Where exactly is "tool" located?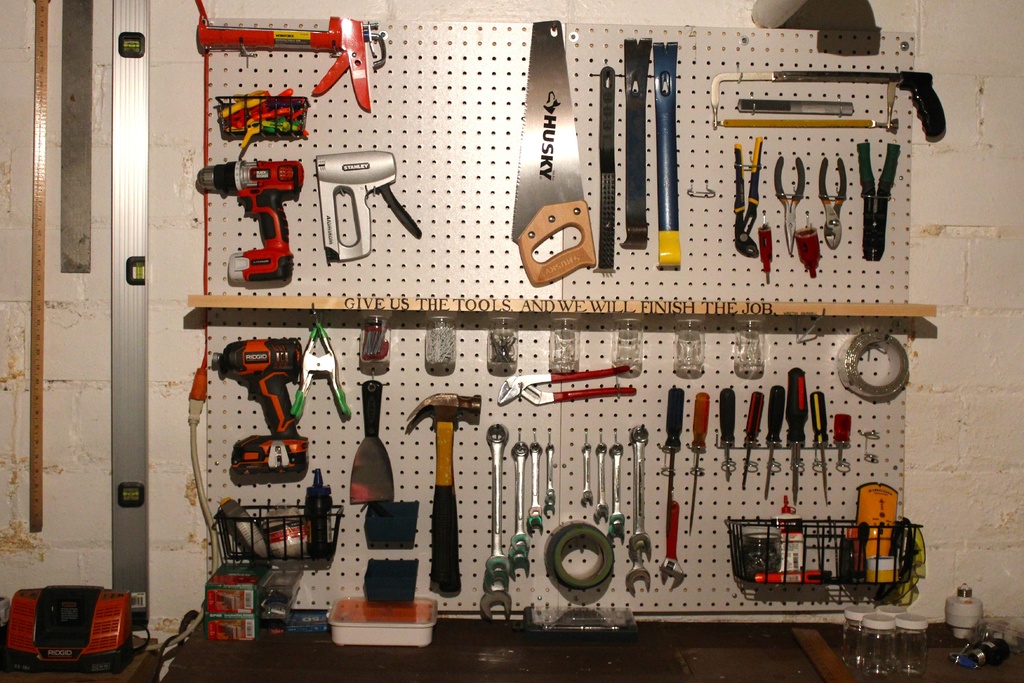
Its bounding box is bbox=(191, 158, 305, 289).
